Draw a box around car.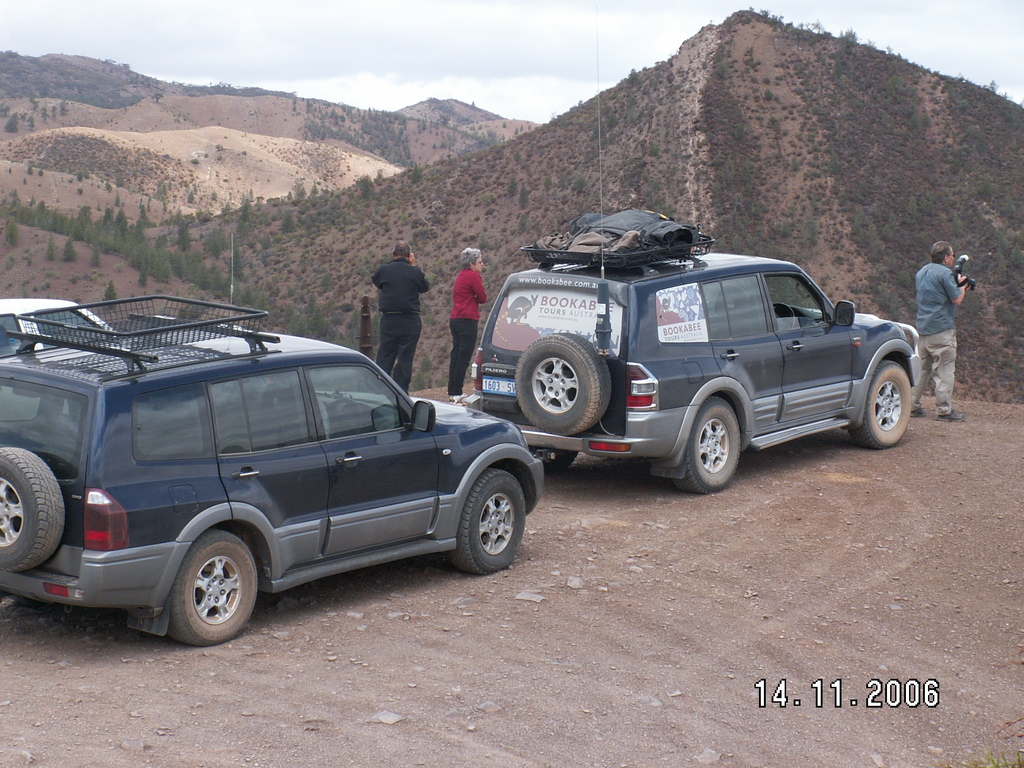
(left=461, top=13, right=926, bottom=495).
